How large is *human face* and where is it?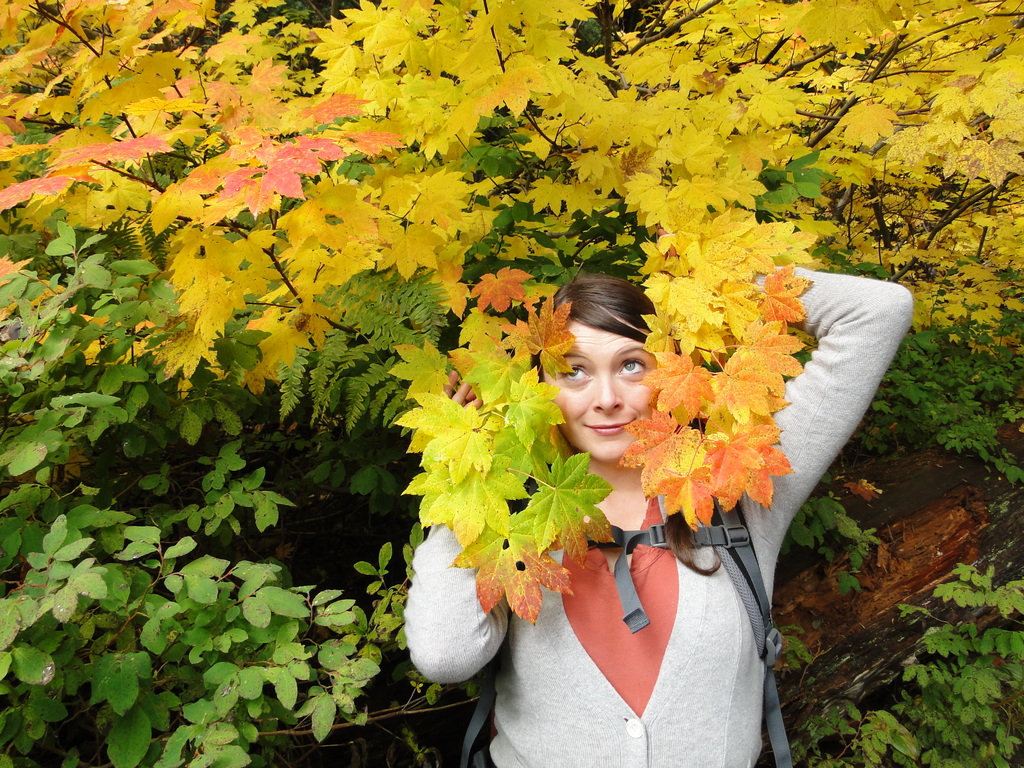
Bounding box: box=[543, 328, 652, 462].
